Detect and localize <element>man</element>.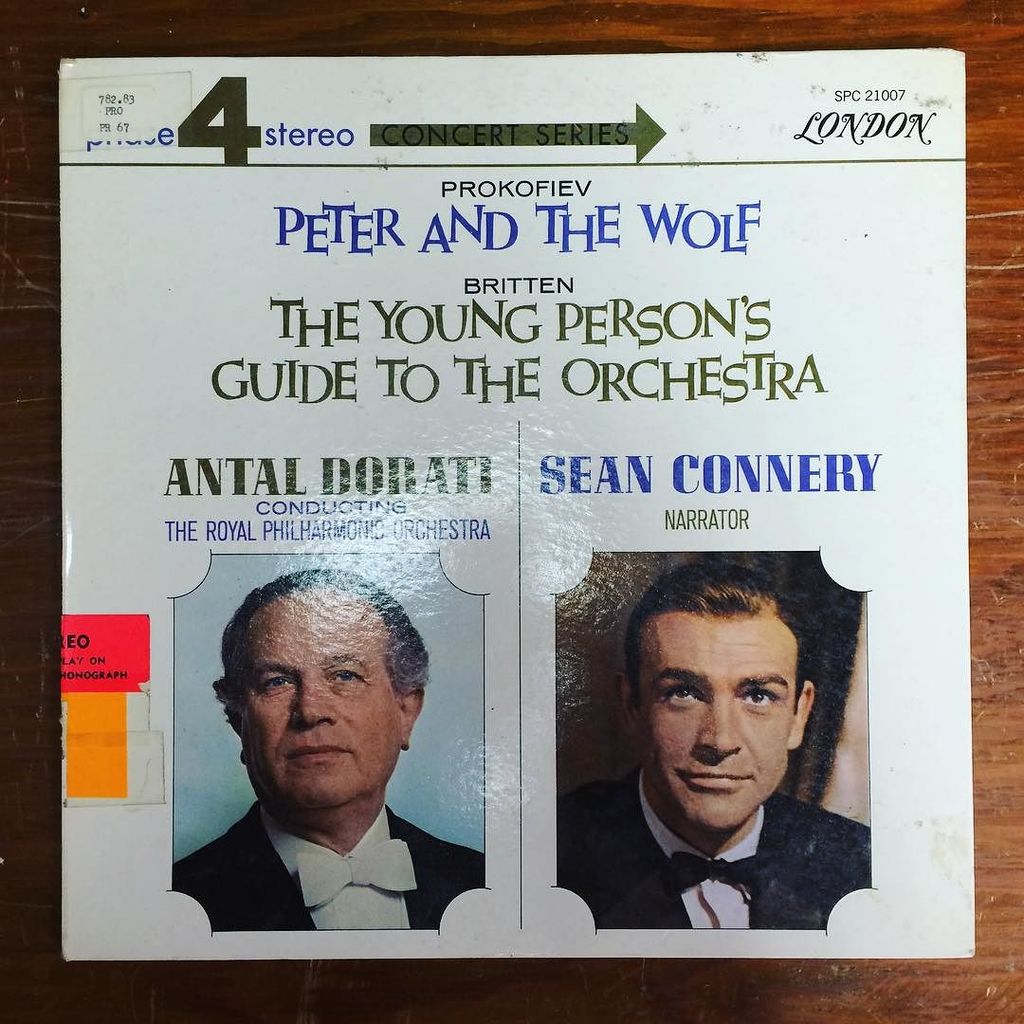
Localized at box=[554, 561, 874, 923].
